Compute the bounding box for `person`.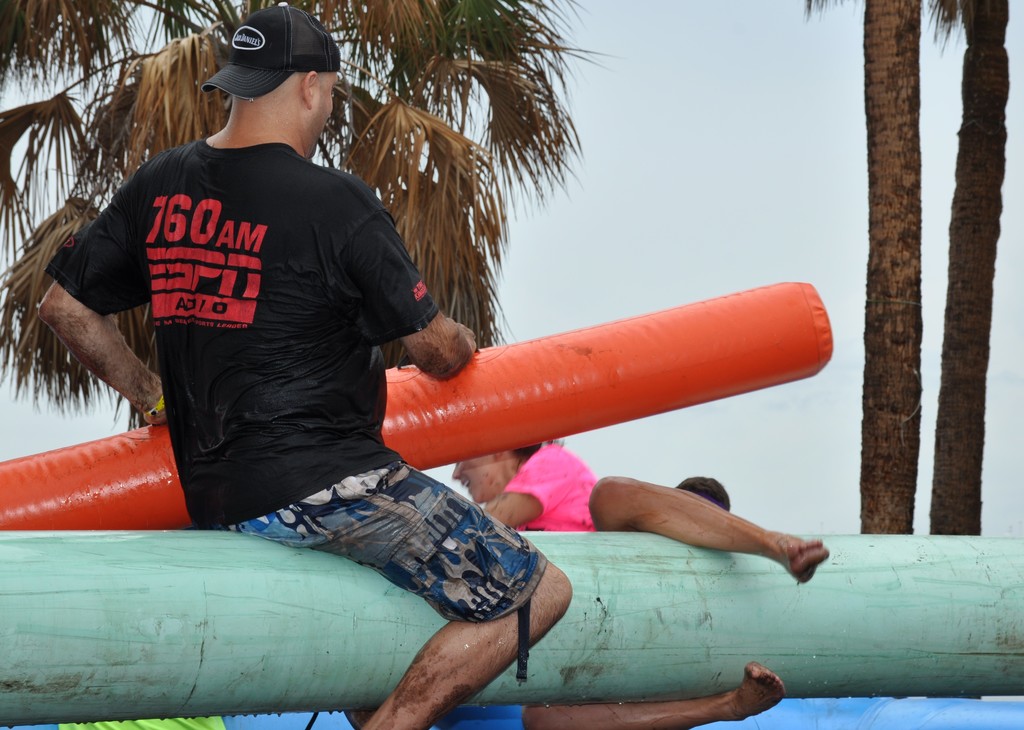
l=36, t=6, r=580, b=729.
